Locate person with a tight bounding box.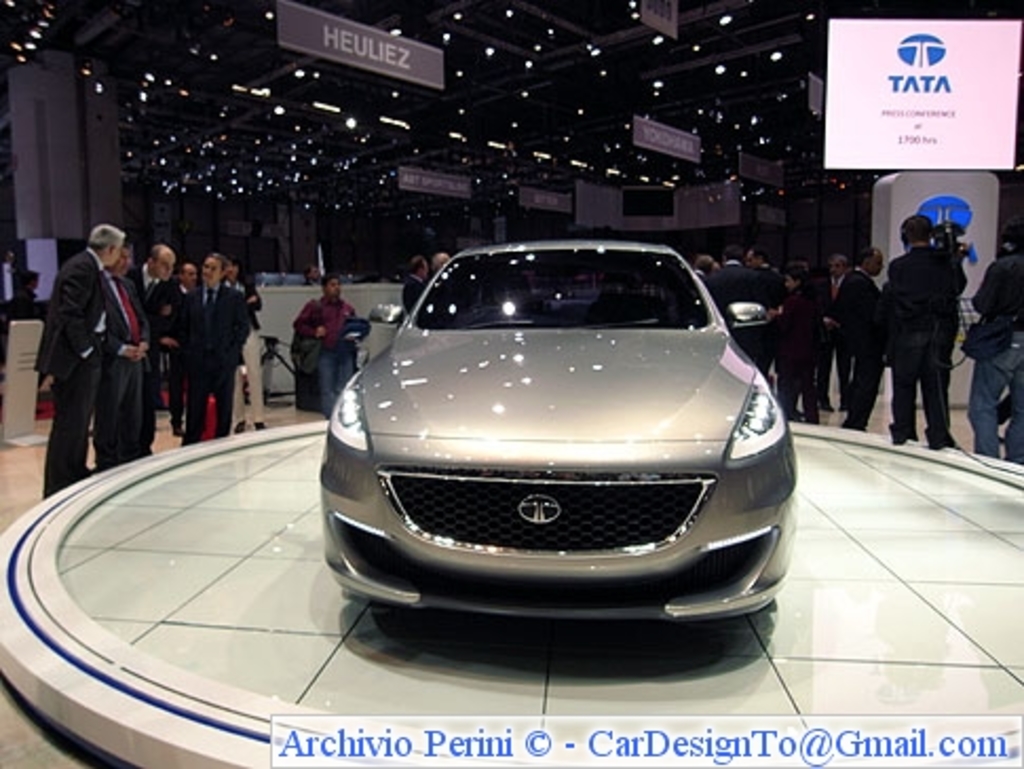
detection(840, 245, 885, 435).
